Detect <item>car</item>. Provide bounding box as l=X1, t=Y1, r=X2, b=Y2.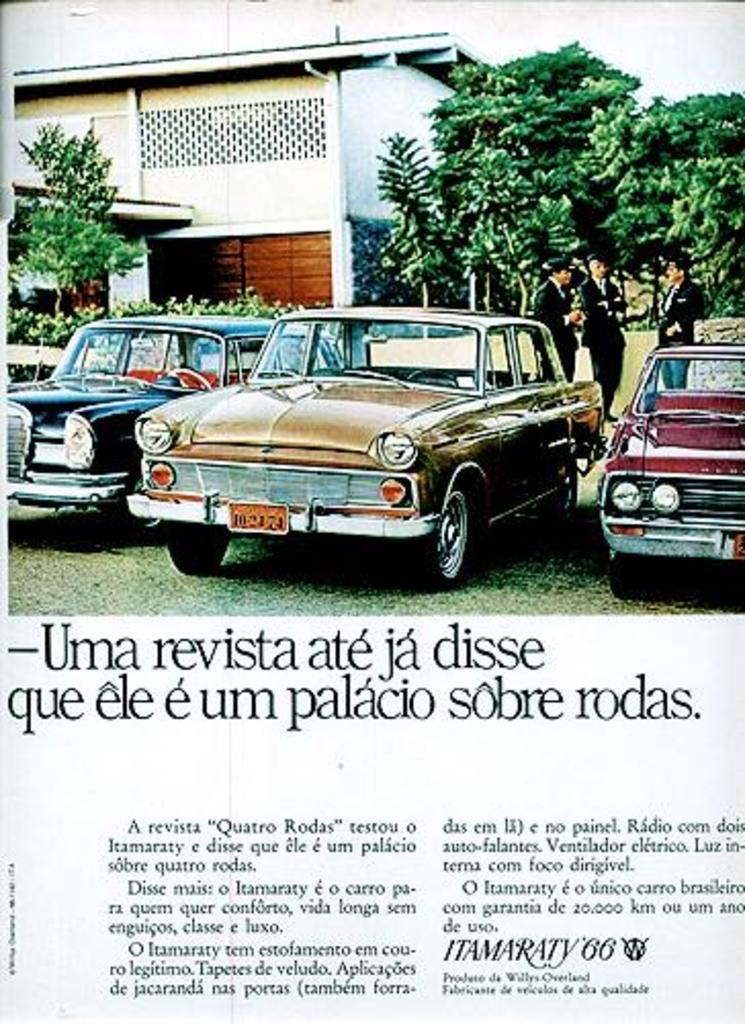
l=598, t=340, r=743, b=578.
